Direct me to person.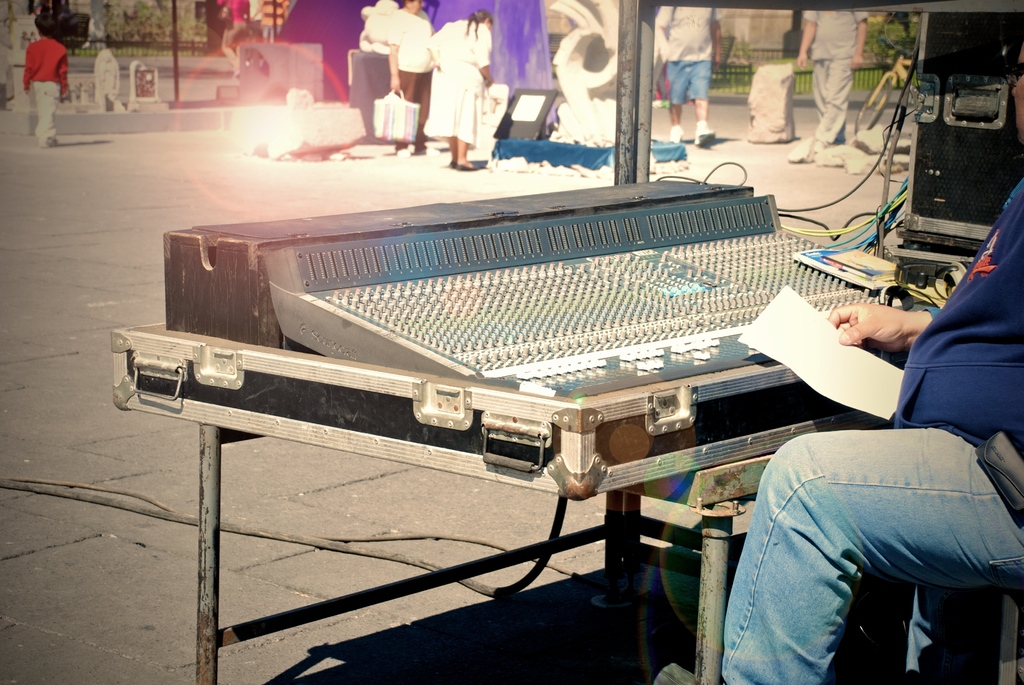
Direction: detection(216, 0, 253, 80).
